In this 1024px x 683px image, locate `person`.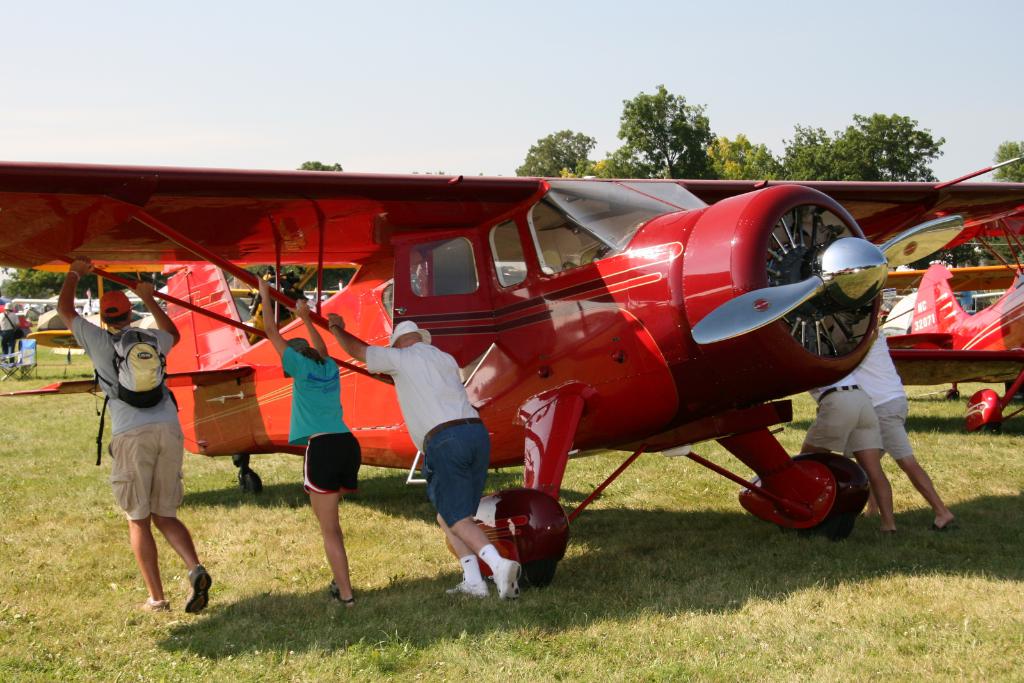
Bounding box: [791,367,895,536].
